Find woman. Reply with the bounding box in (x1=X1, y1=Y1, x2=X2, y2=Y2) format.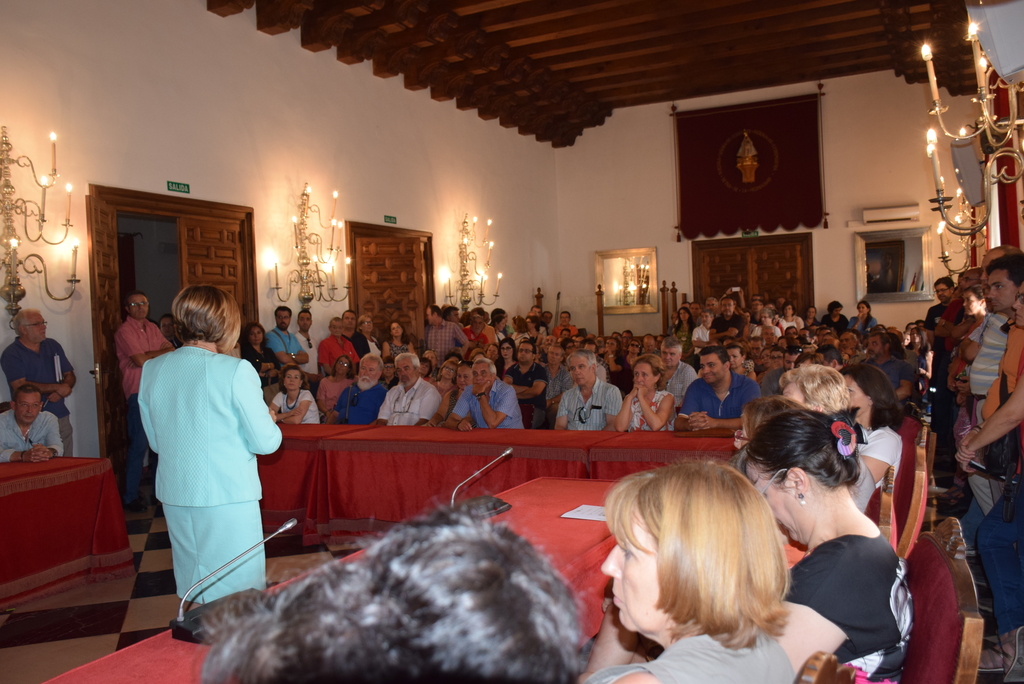
(x1=952, y1=285, x2=1023, y2=681).
